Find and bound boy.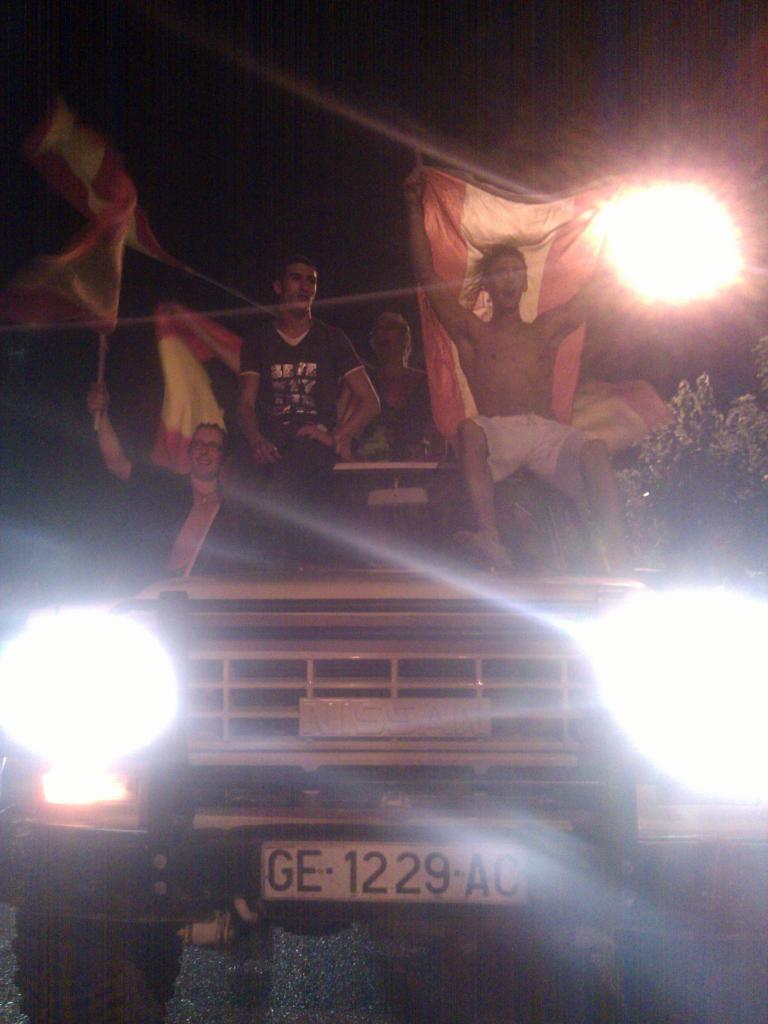
Bound: bbox(405, 146, 643, 580).
